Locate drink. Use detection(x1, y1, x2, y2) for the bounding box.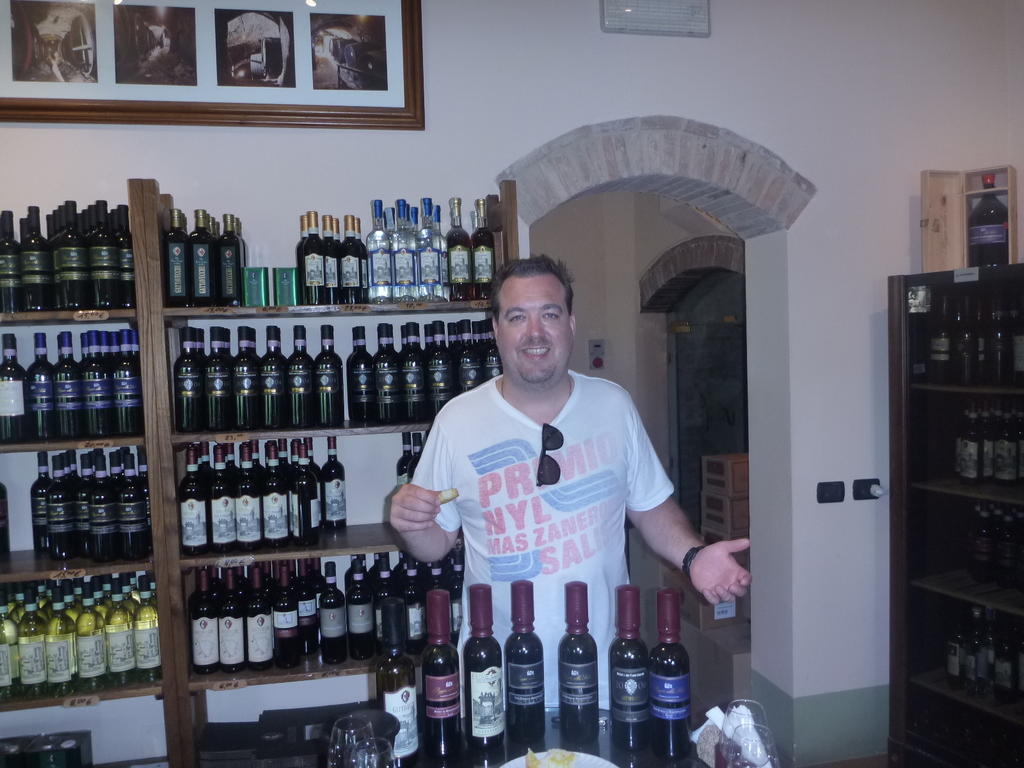
detection(401, 323, 424, 421).
